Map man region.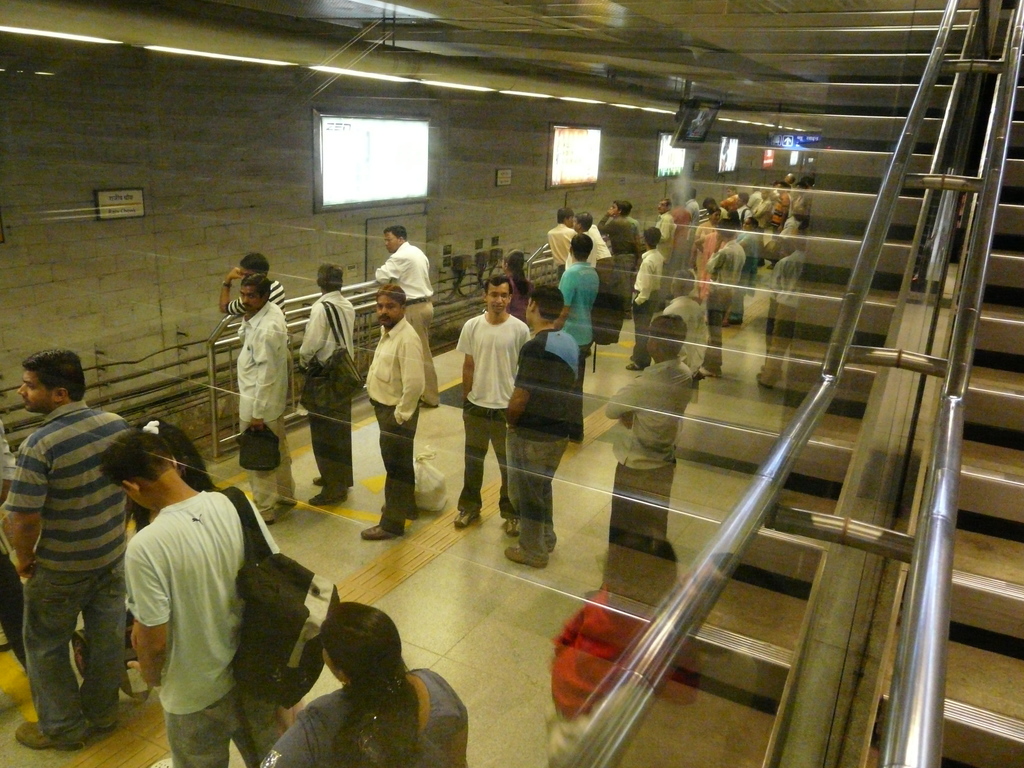
Mapped to detection(574, 216, 603, 292).
